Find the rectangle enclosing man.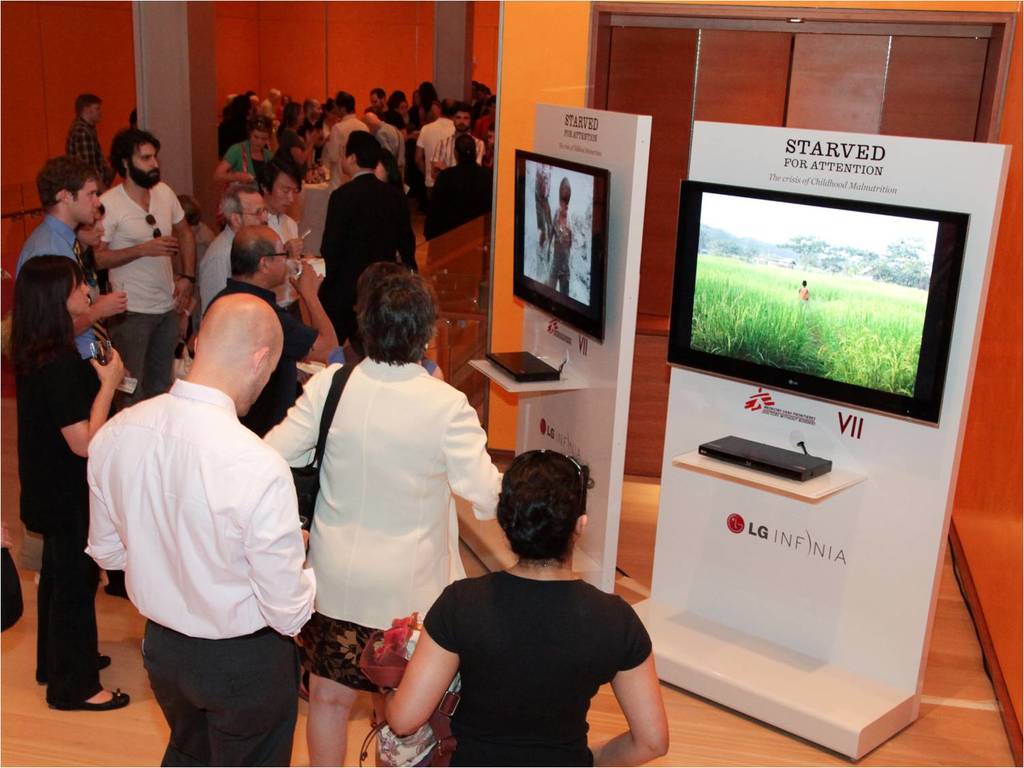
(312,125,430,345).
